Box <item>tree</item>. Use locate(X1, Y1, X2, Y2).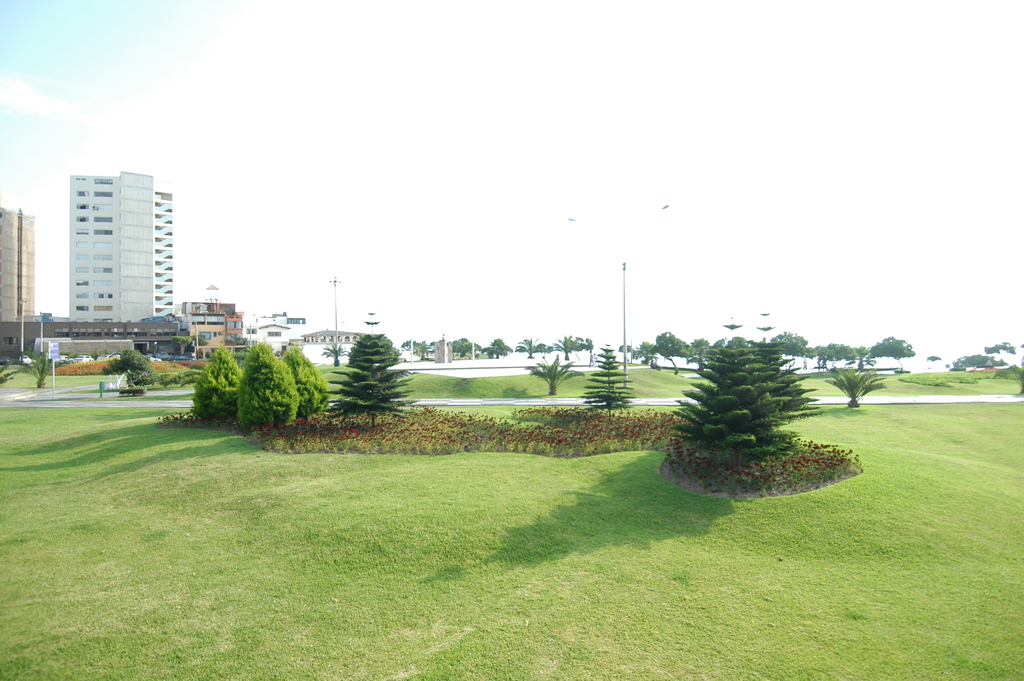
locate(0, 346, 54, 387).
